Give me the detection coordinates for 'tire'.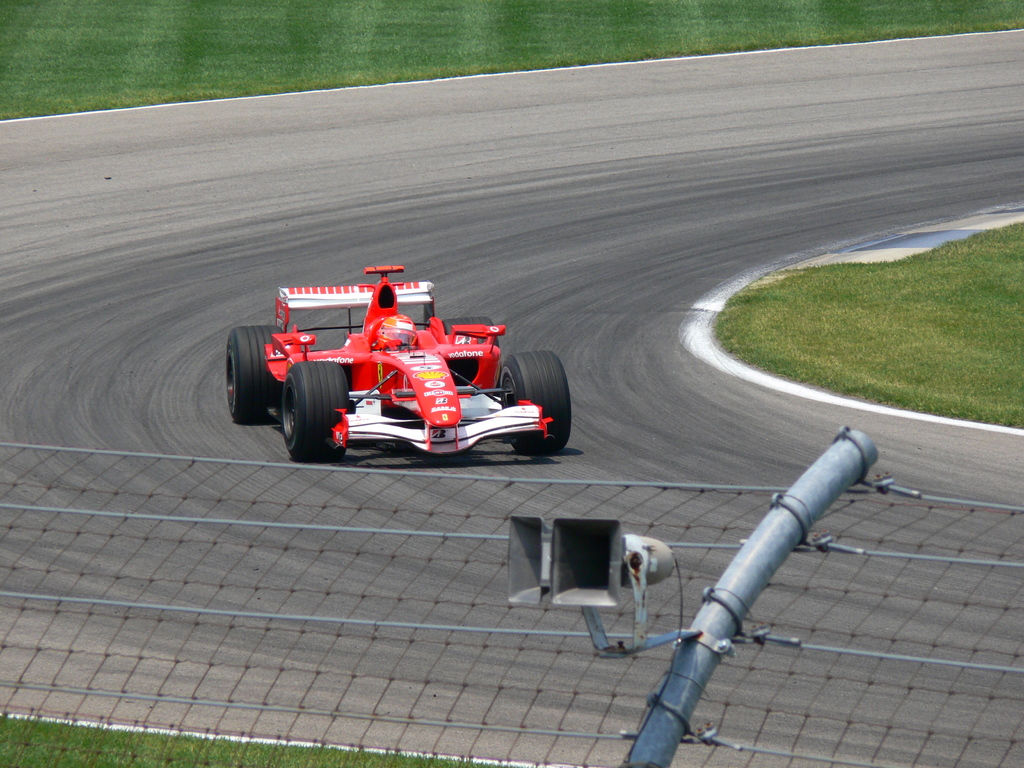
<bbox>283, 362, 357, 461</bbox>.
